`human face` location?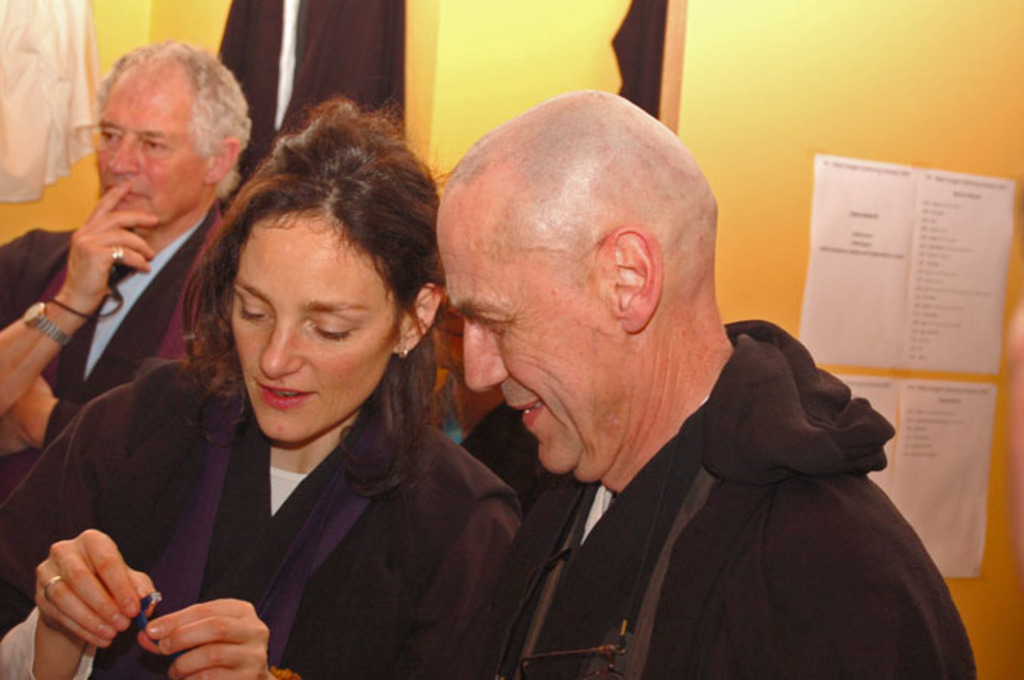
locate(230, 210, 396, 447)
